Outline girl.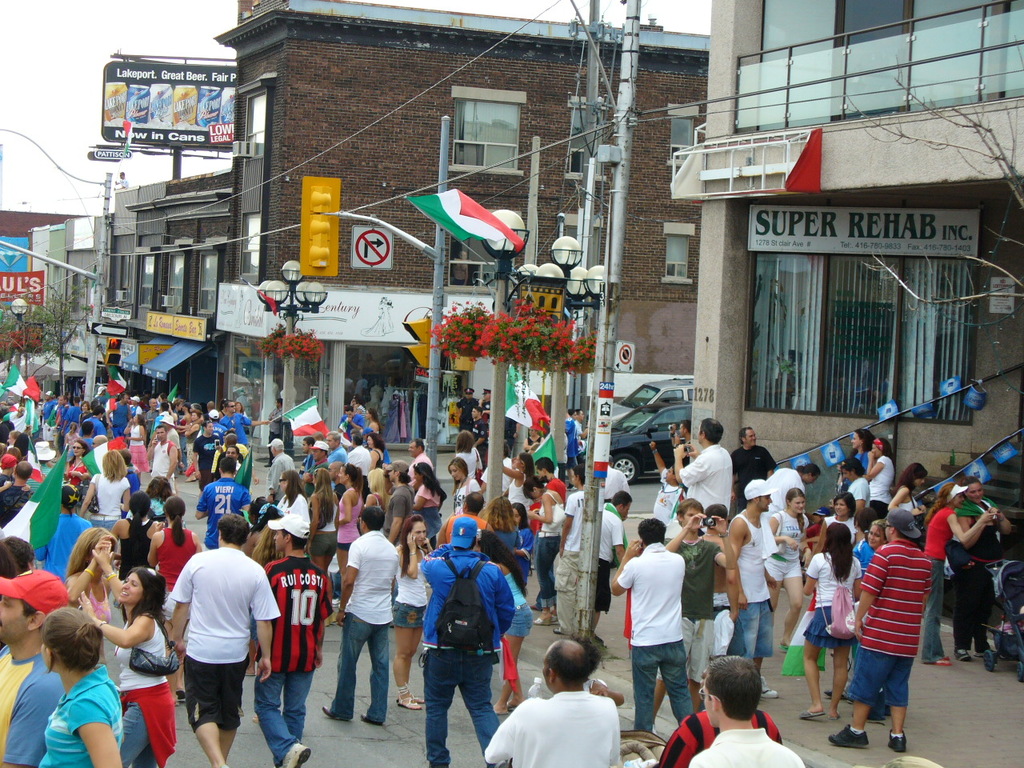
Outline: bbox=[446, 457, 490, 549].
